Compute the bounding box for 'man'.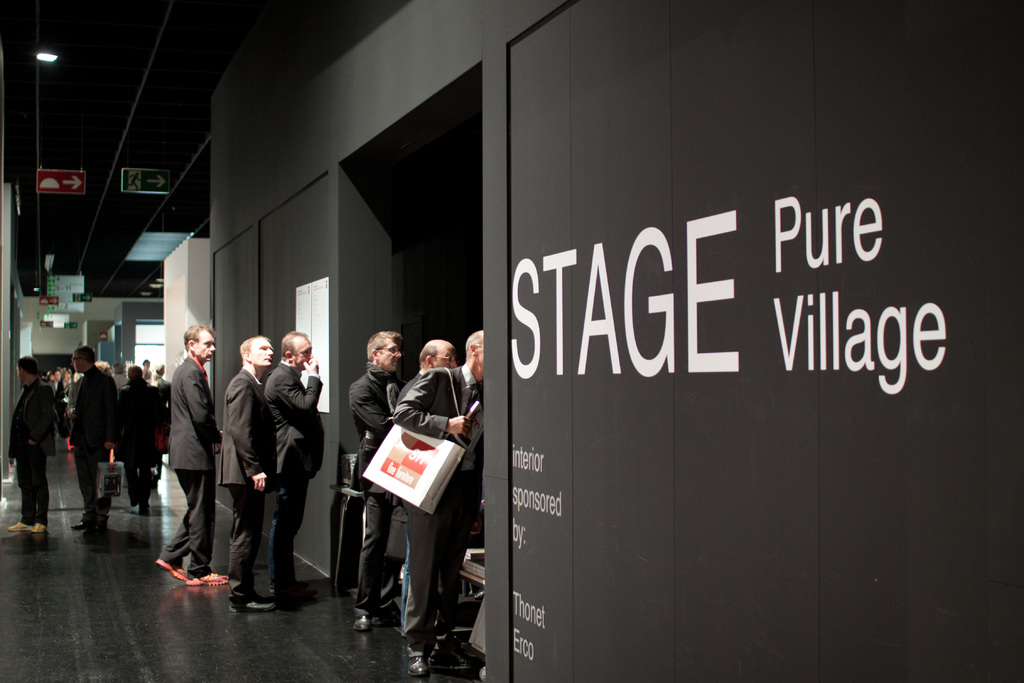
Rect(262, 328, 323, 605).
